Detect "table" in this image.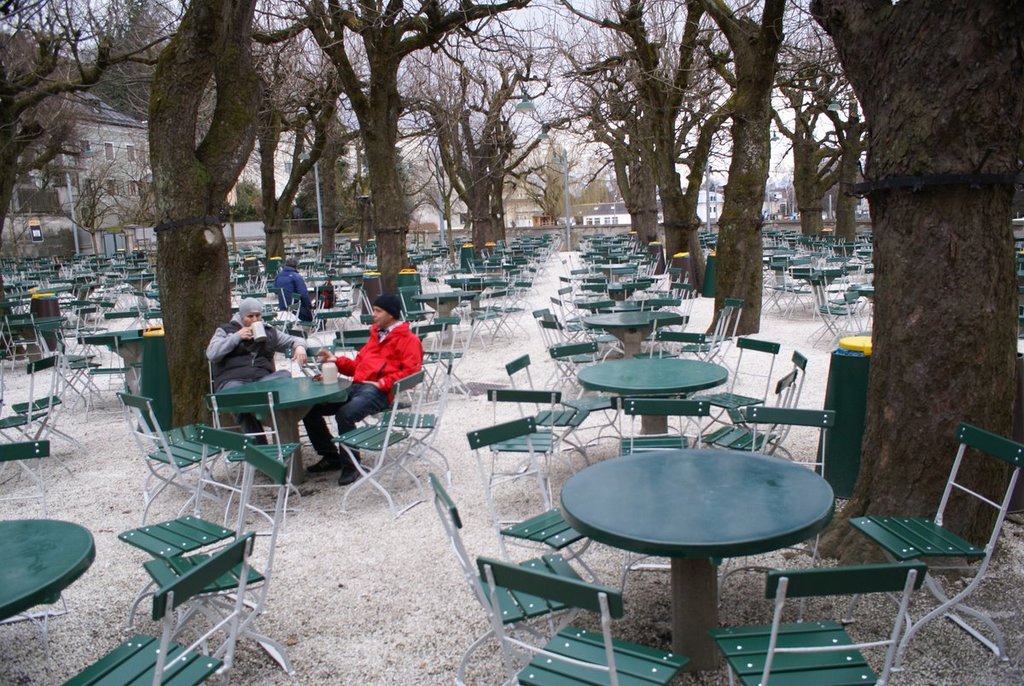
Detection: crop(771, 224, 792, 247).
